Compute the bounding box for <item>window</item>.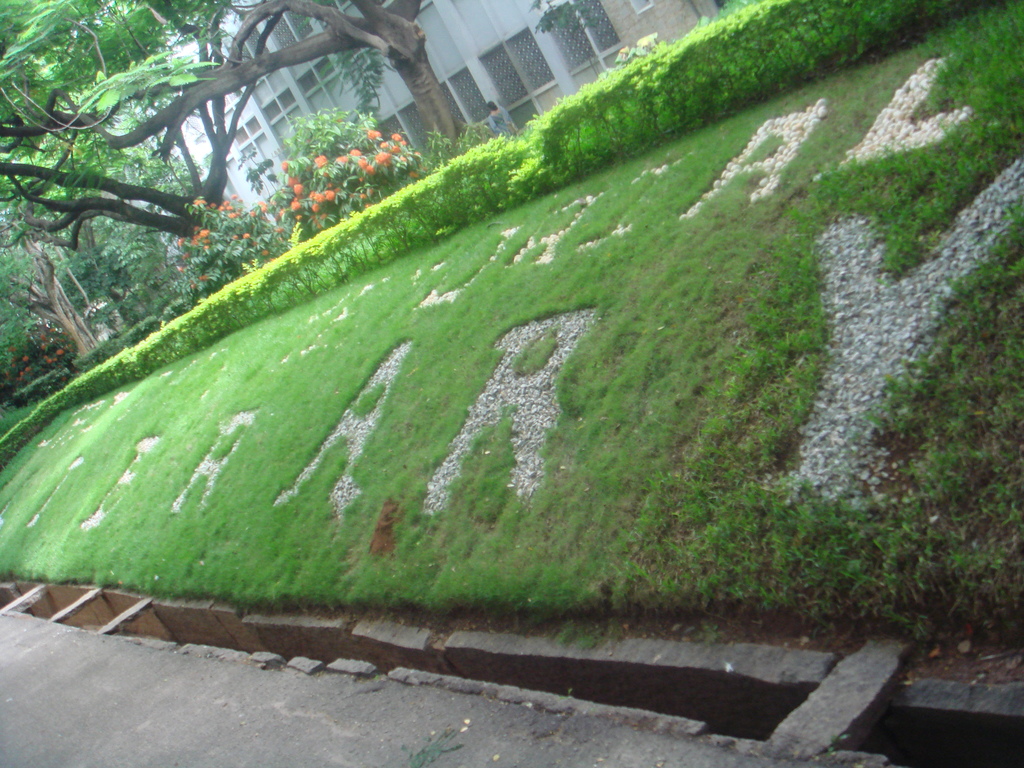
{"x1": 538, "y1": 0, "x2": 621, "y2": 76}.
